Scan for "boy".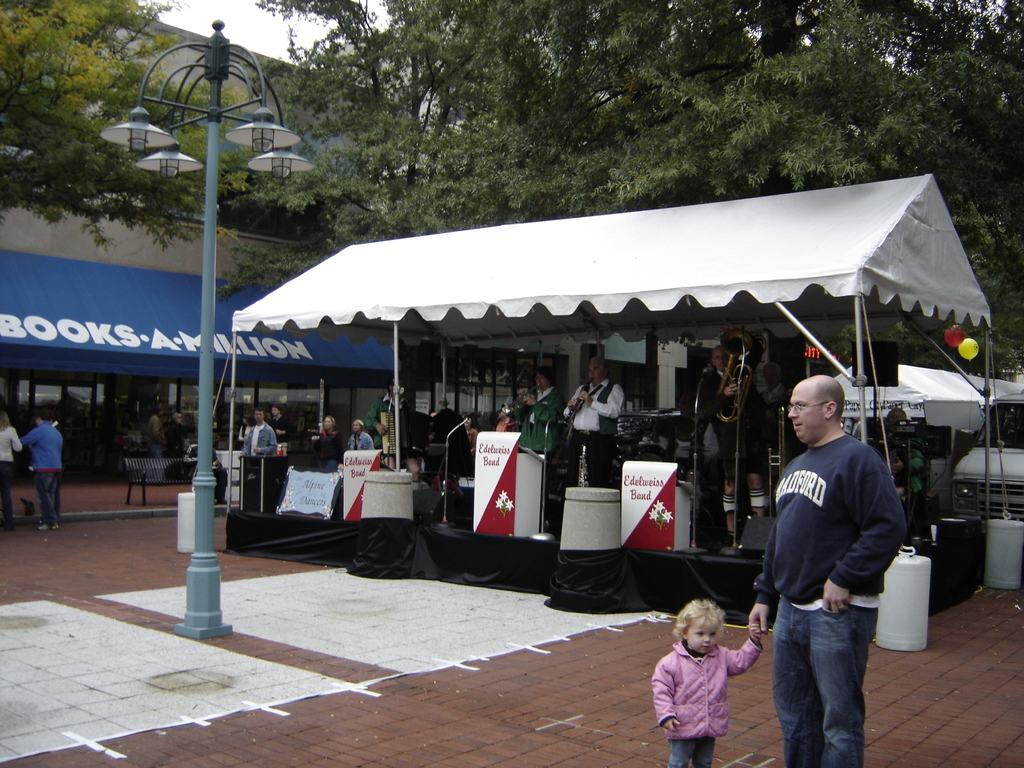
Scan result: {"left": 22, "top": 415, "right": 60, "bottom": 534}.
